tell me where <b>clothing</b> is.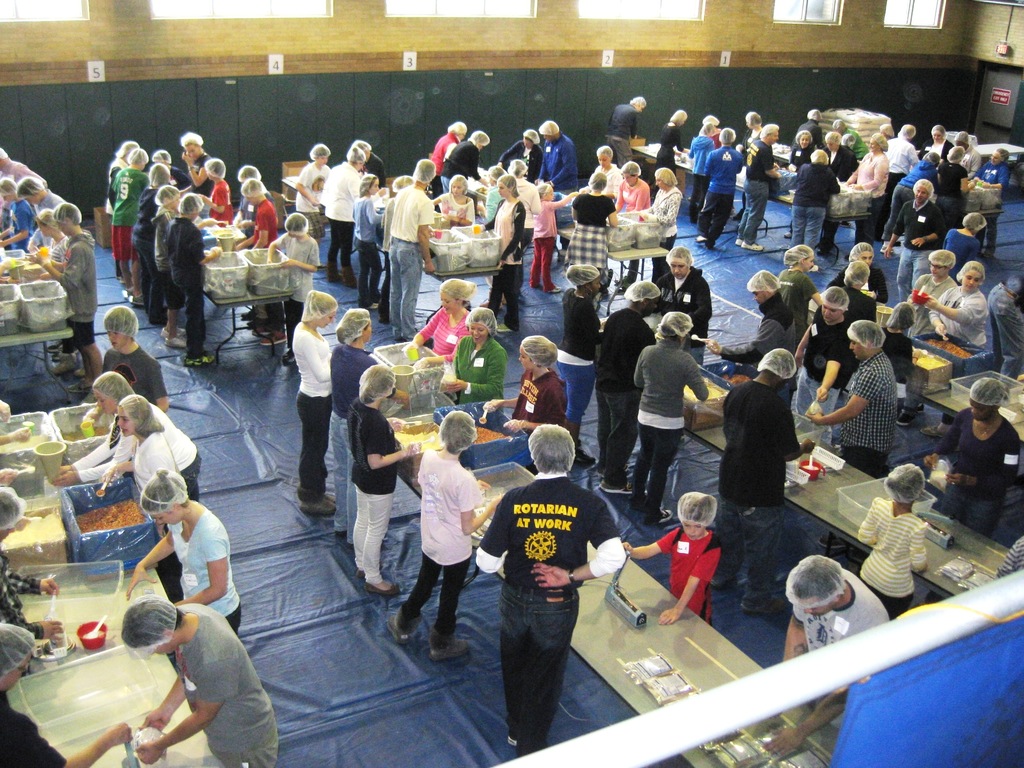
<b>clothing</b> is at l=797, t=320, r=856, b=435.
